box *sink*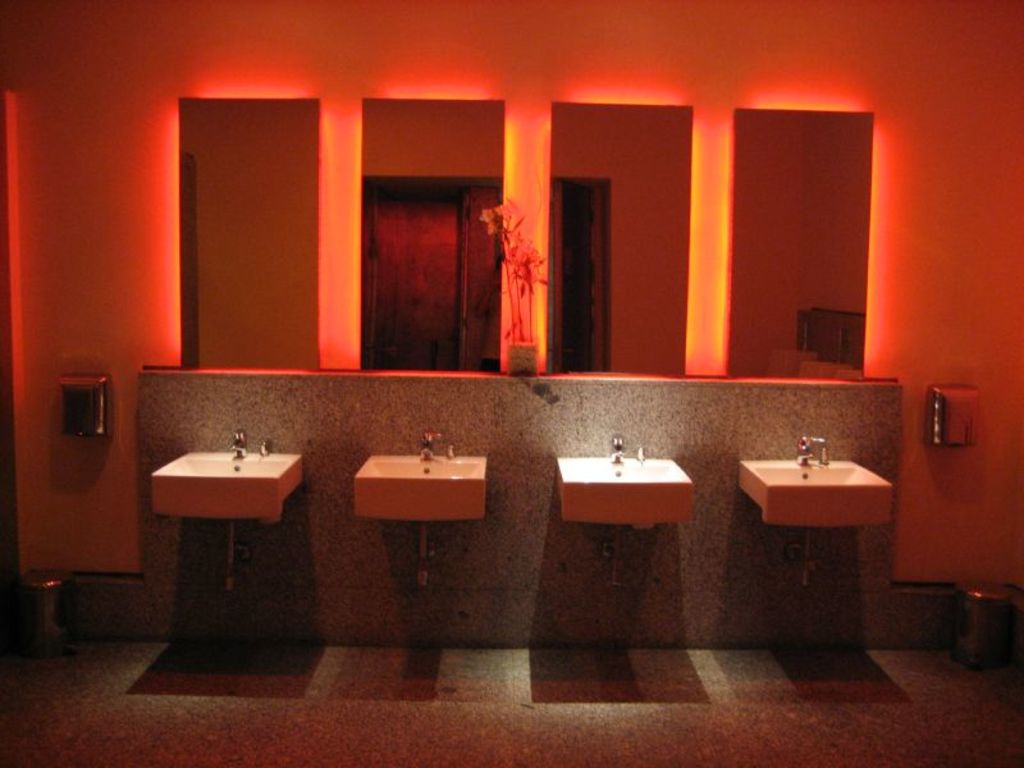
<bbox>558, 433, 695, 531</bbox>
